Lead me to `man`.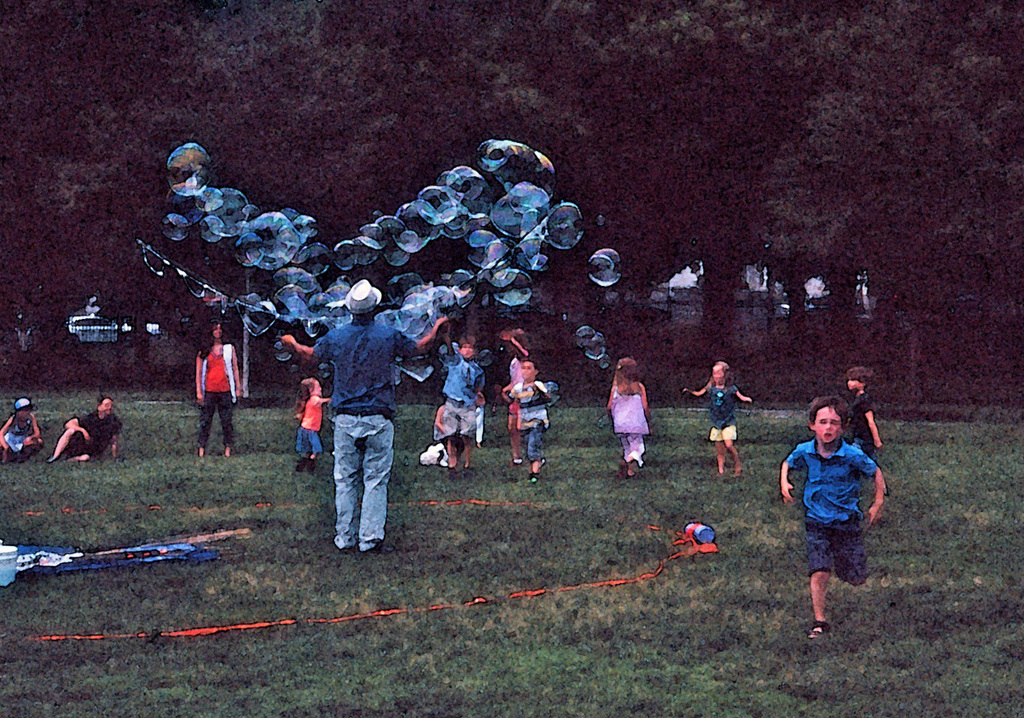
Lead to bbox=[263, 279, 451, 552].
